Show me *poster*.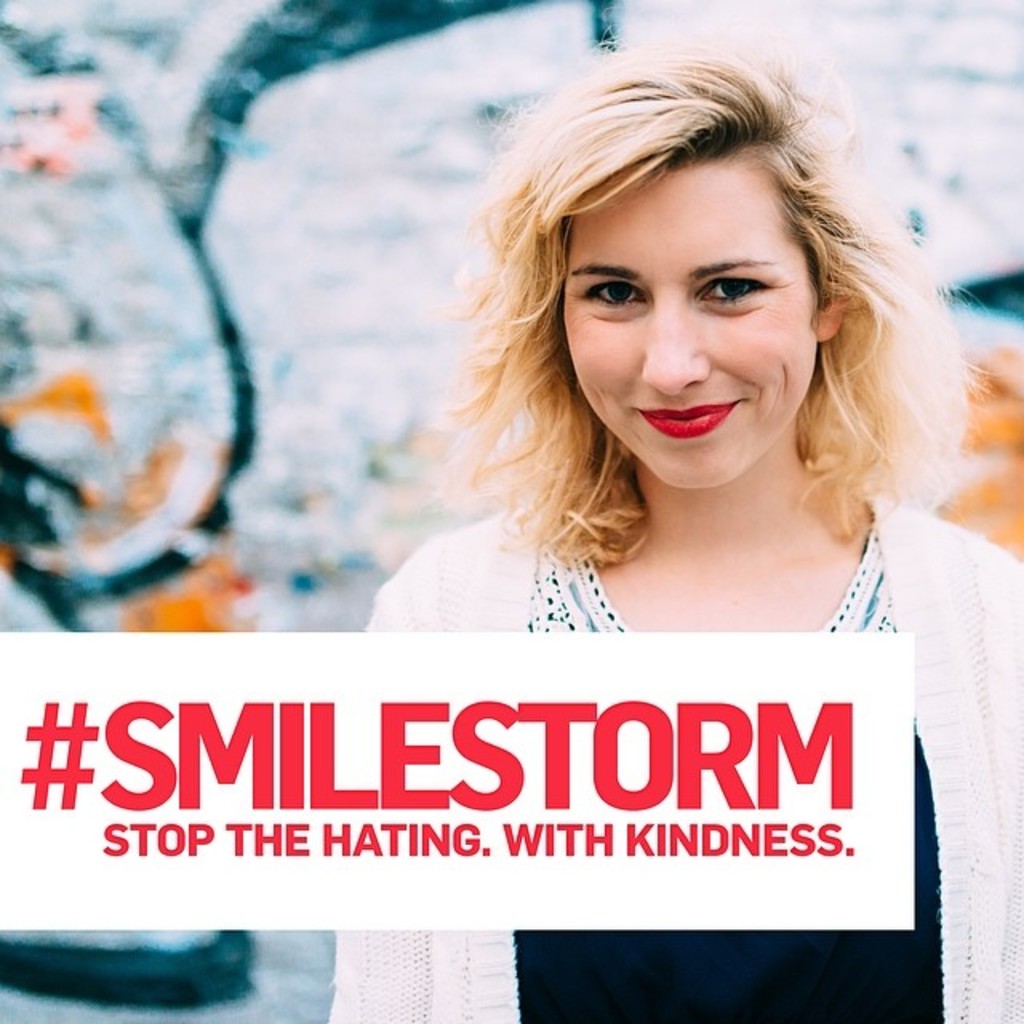
*poster* is here: rect(0, 0, 1022, 1022).
